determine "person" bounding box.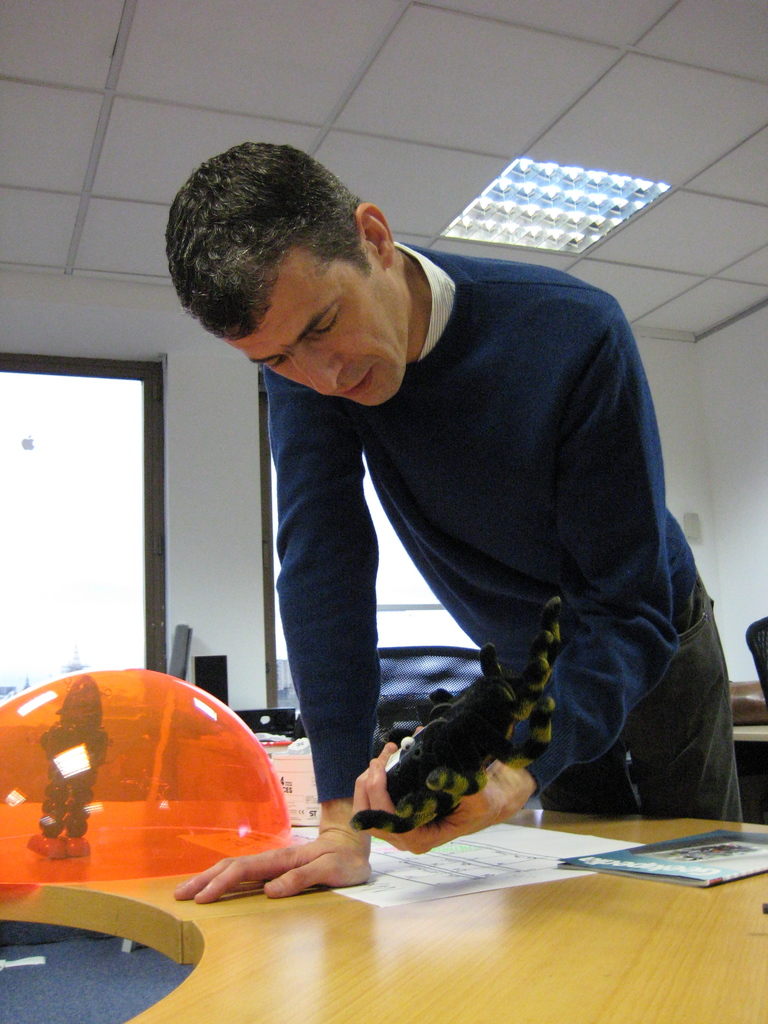
Determined: box=[176, 118, 703, 898].
